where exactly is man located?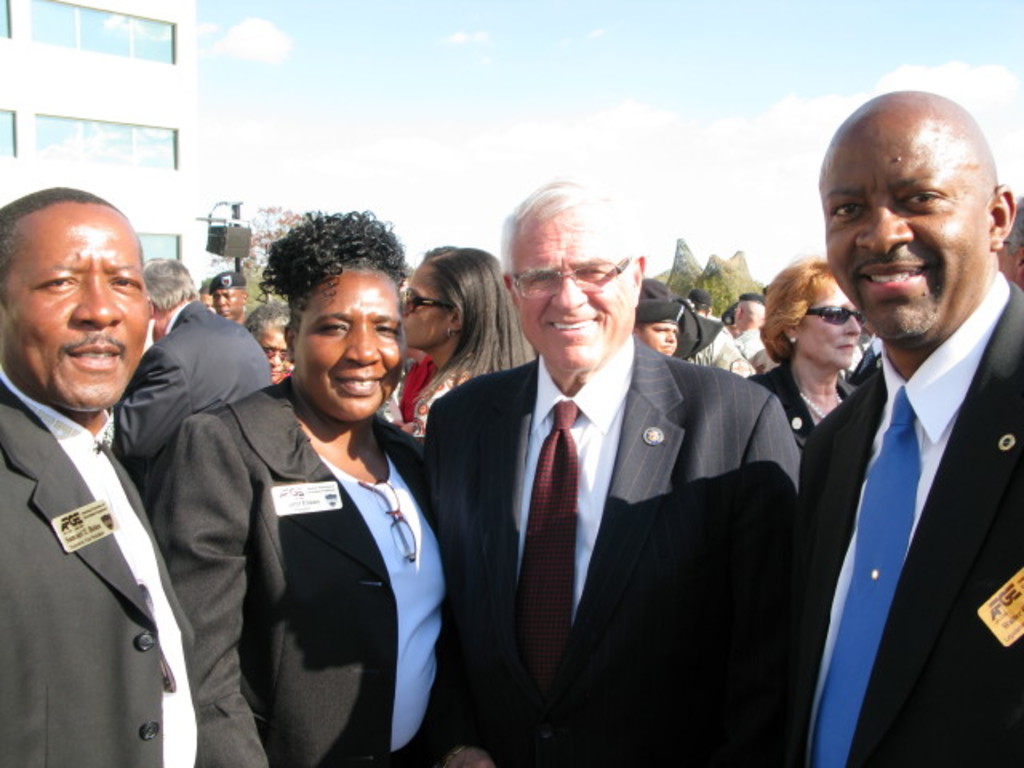
Its bounding box is region(0, 179, 205, 766).
